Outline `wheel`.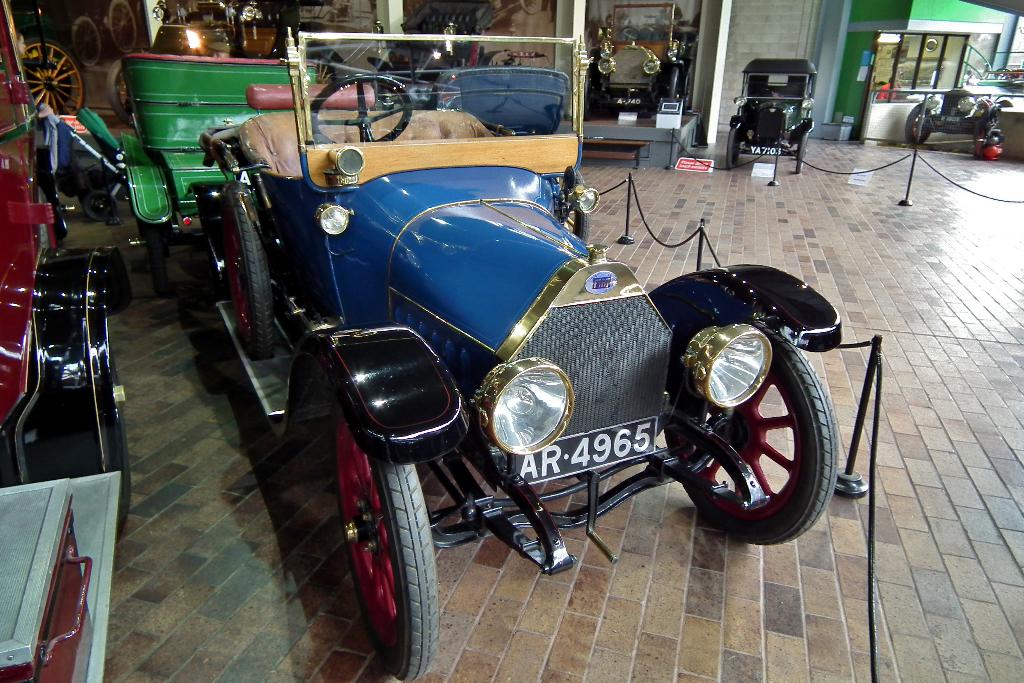
Outline: l=108, t=2, r=136, b=52.
